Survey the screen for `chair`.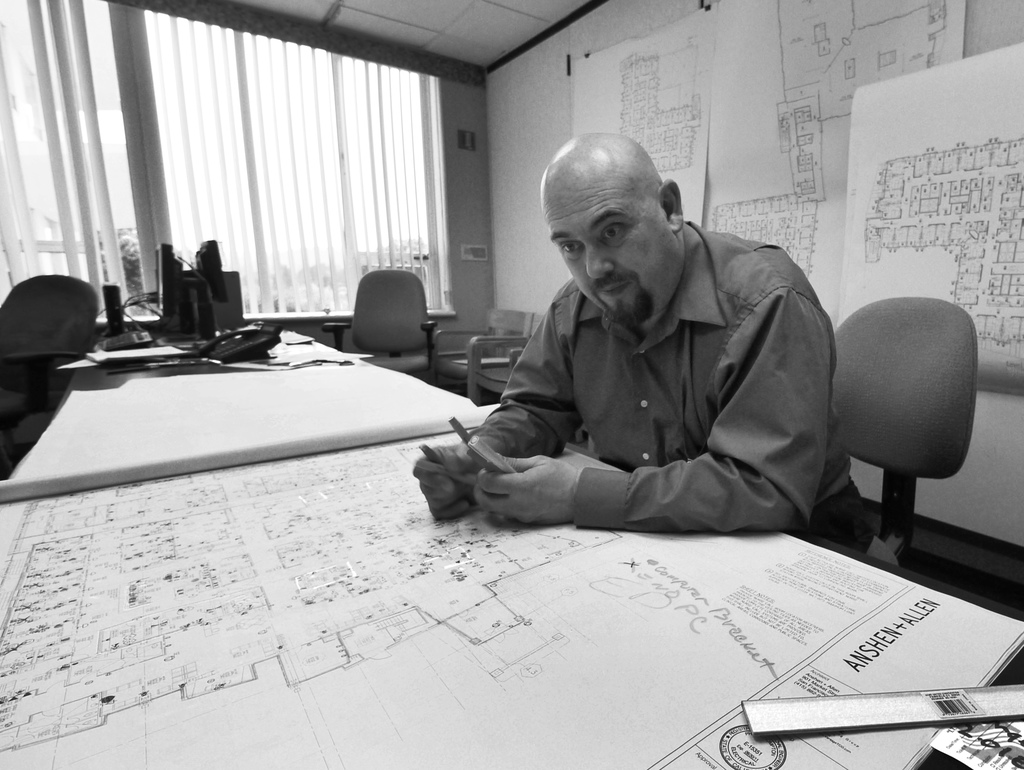
Survey found: 0 387 25 483.
